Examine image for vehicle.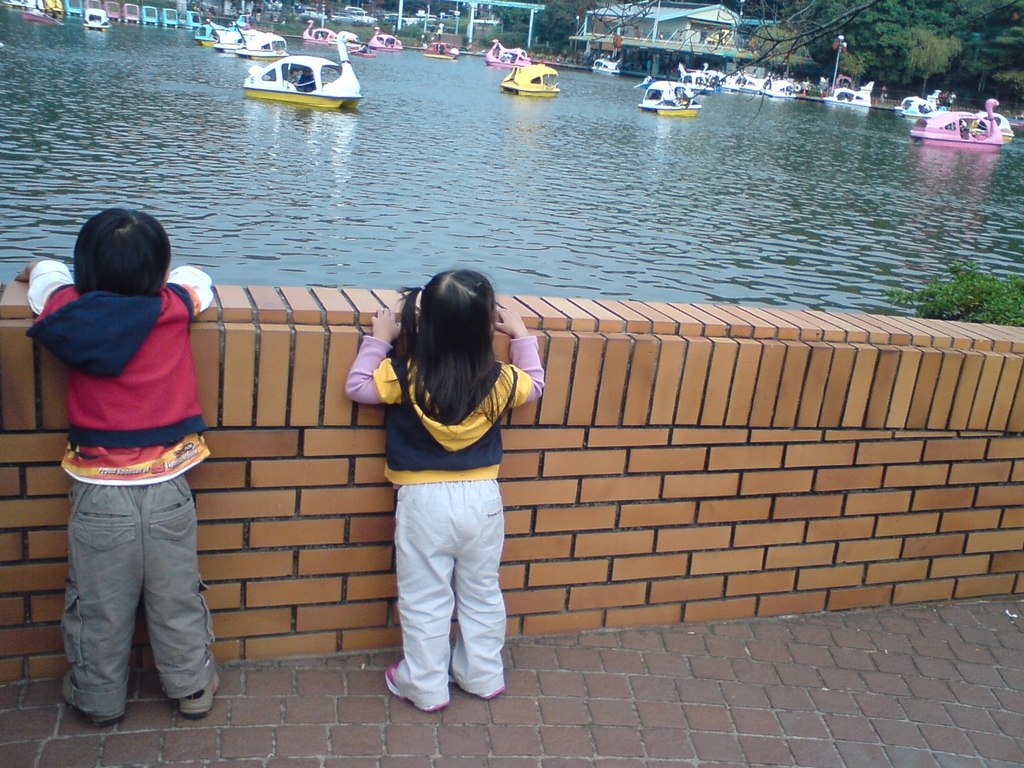
Examination result: bbox(83, 4, 110, 30).
